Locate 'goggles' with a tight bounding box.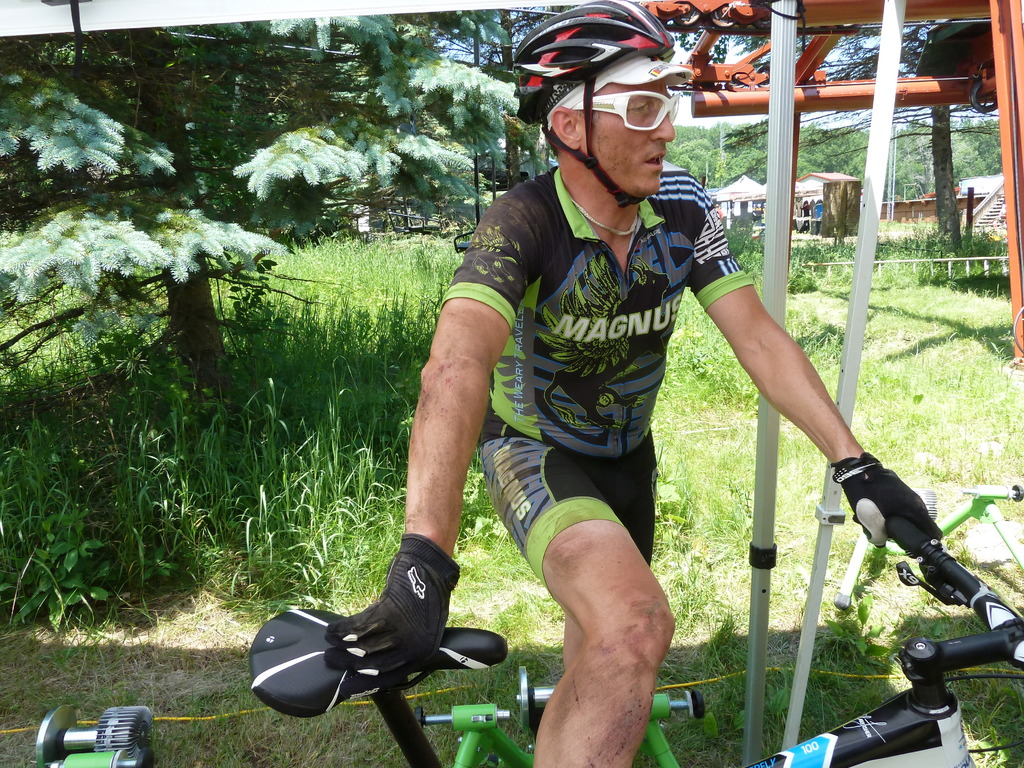
579,88,683,127.
